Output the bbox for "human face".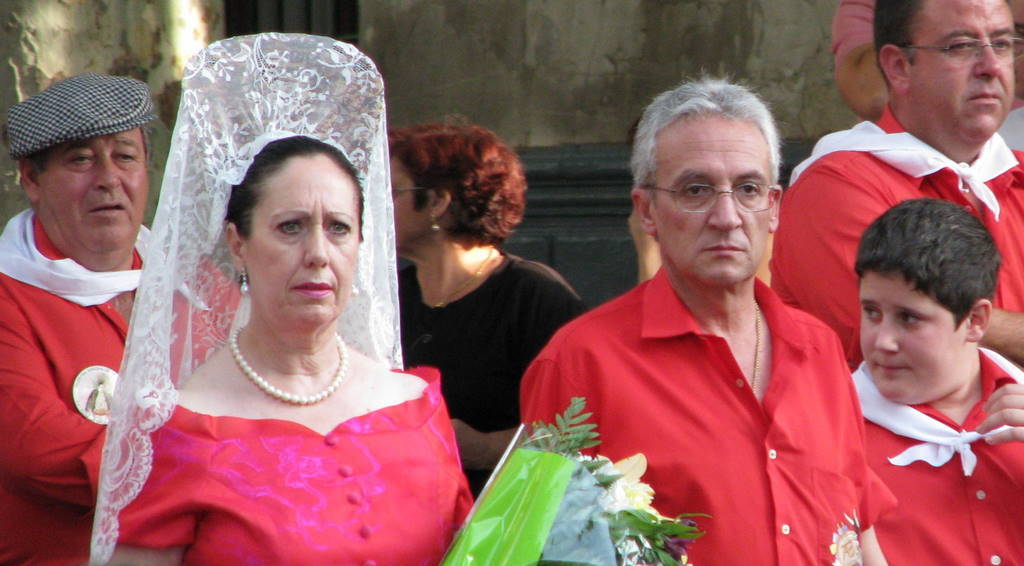
pyautogui.locateOnScreen(860, 272, 963, 399).
